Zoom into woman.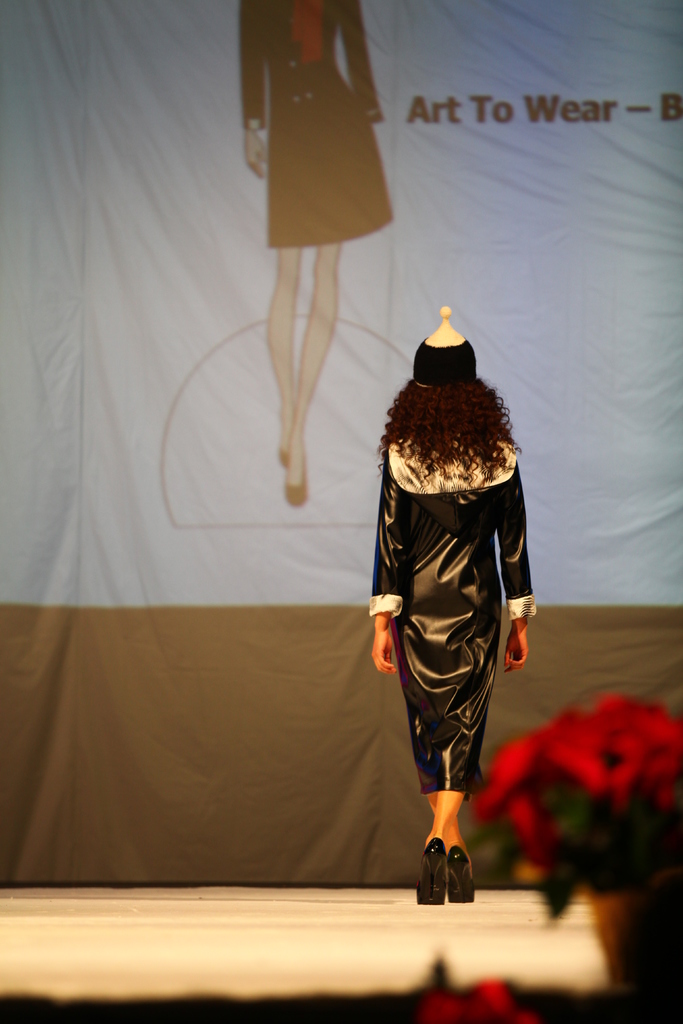
Zoom target: <box>236,0,397,509</box>.
